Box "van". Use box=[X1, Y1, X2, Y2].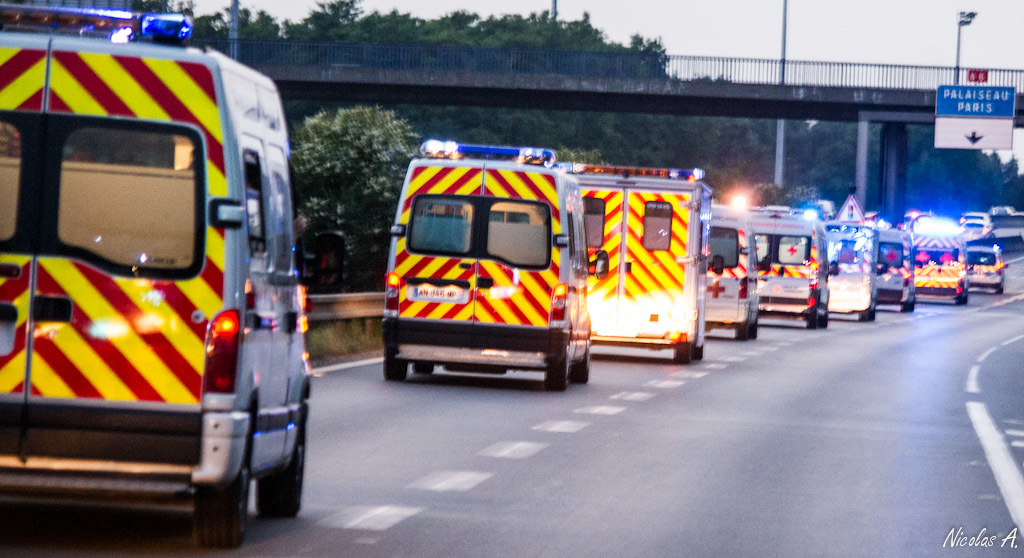
box=[380, 137, 612, 391].
